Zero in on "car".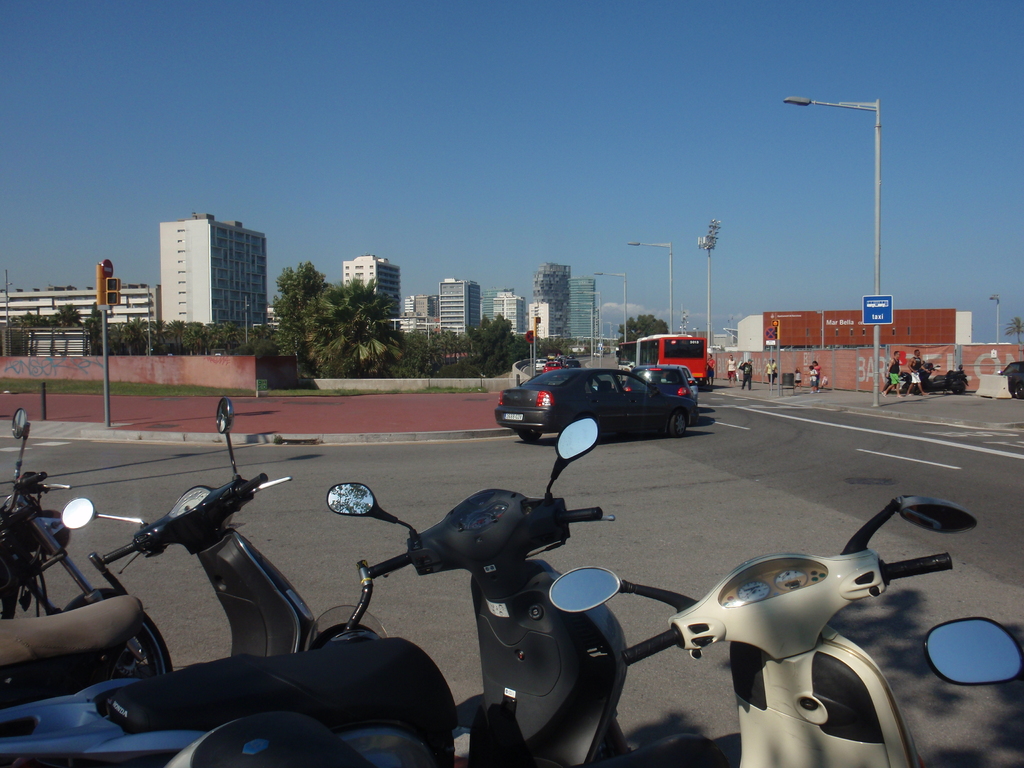
Zeroed in: 535,357,546,373.
